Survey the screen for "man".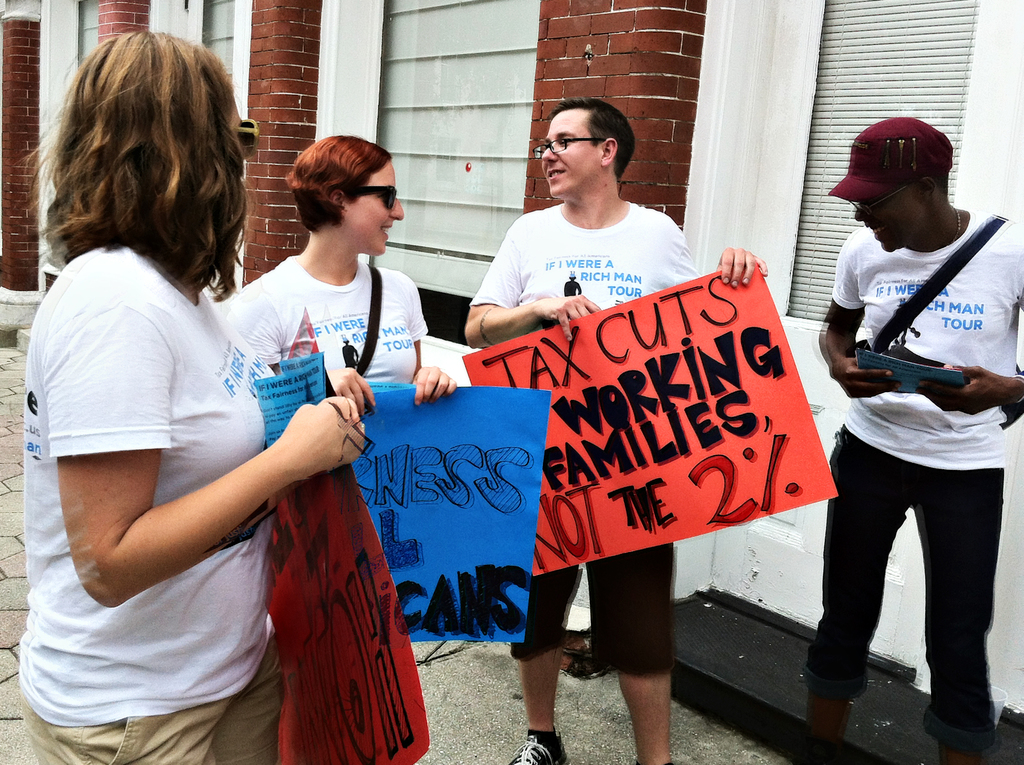
Survey found: [461, 95, 769, 764].
